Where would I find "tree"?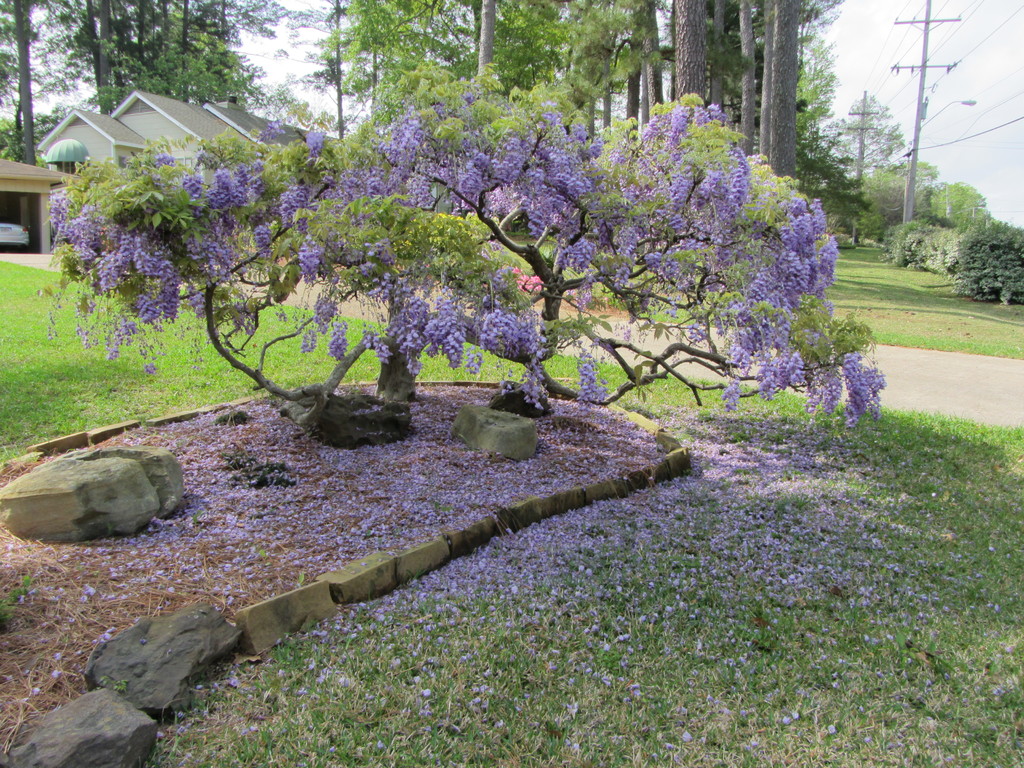
At [x1=745, y1=0, x2=799, y2=208].
